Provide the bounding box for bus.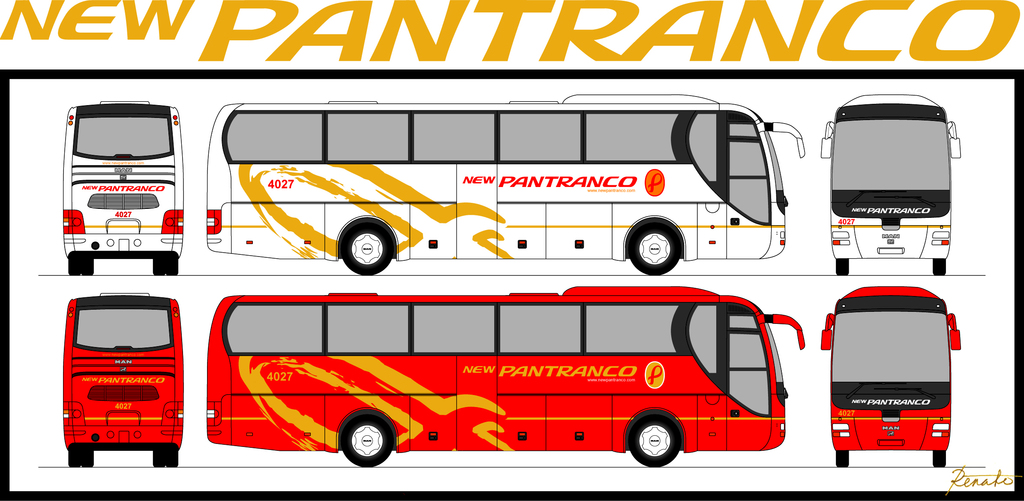
left=817, top=287, right=964, bottom=471.
